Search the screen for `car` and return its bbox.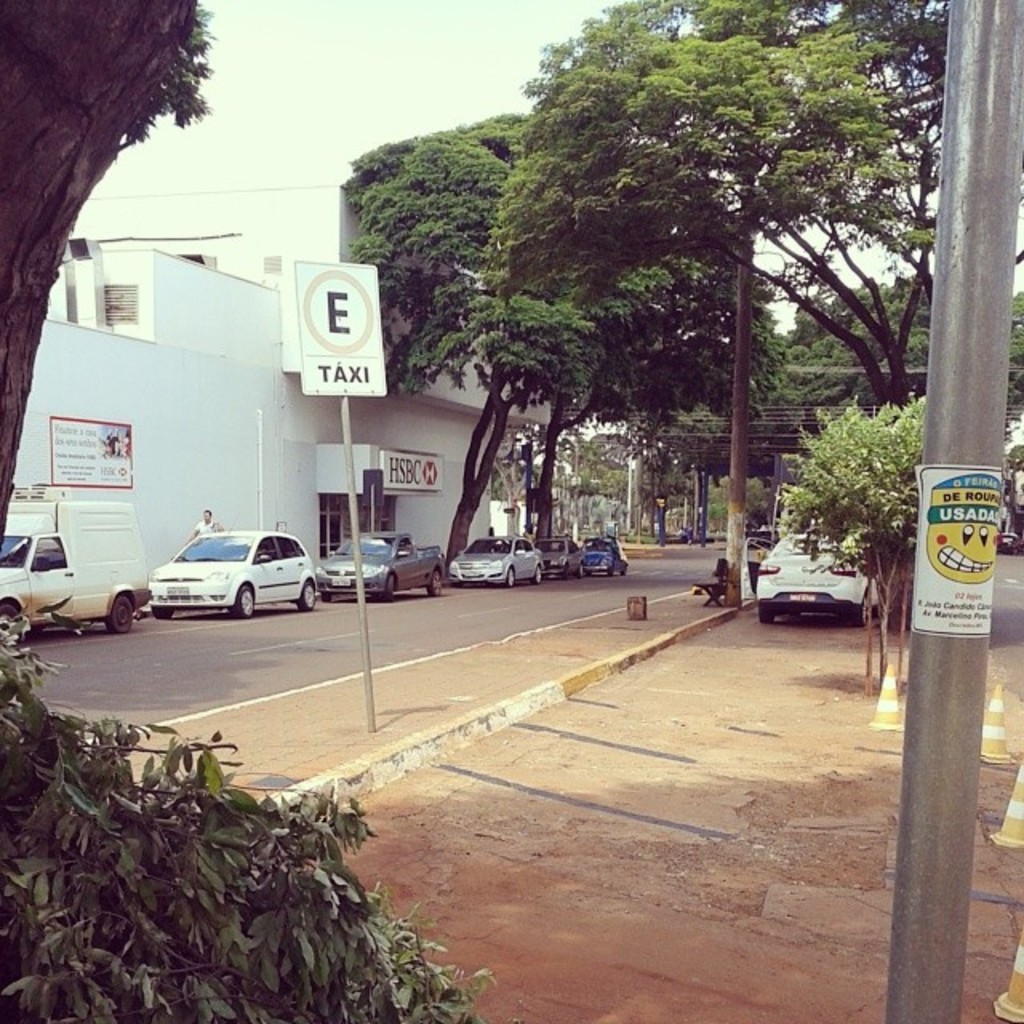
Found: {"left": 328, "top": 538, "right": 446, "bottom": 608}.
